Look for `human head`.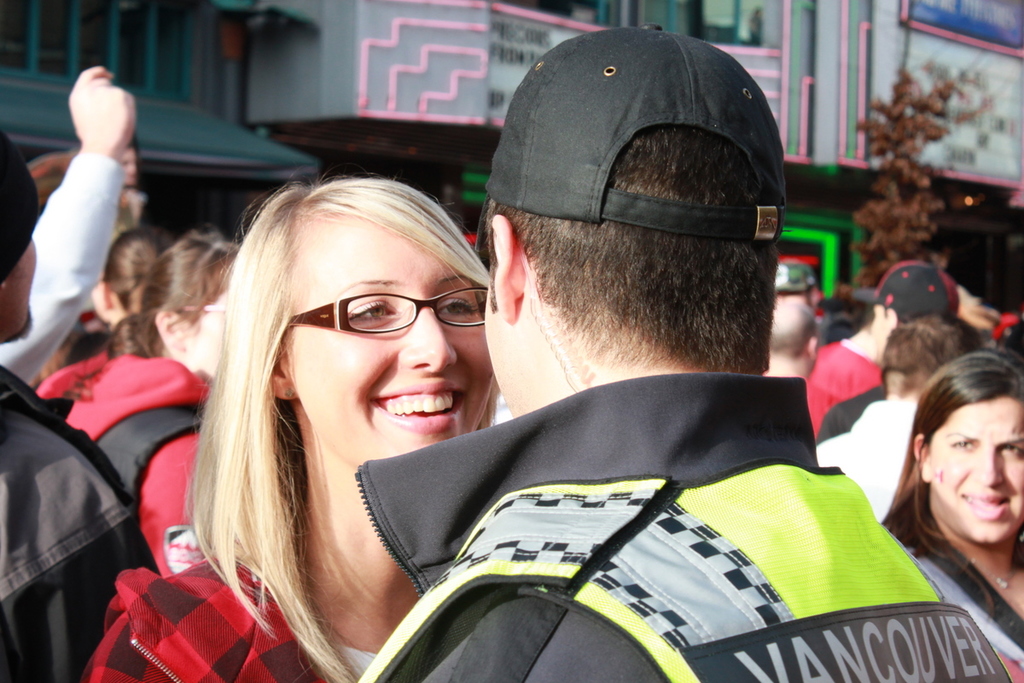
Found: select_region(90, 226, 173, 337).
